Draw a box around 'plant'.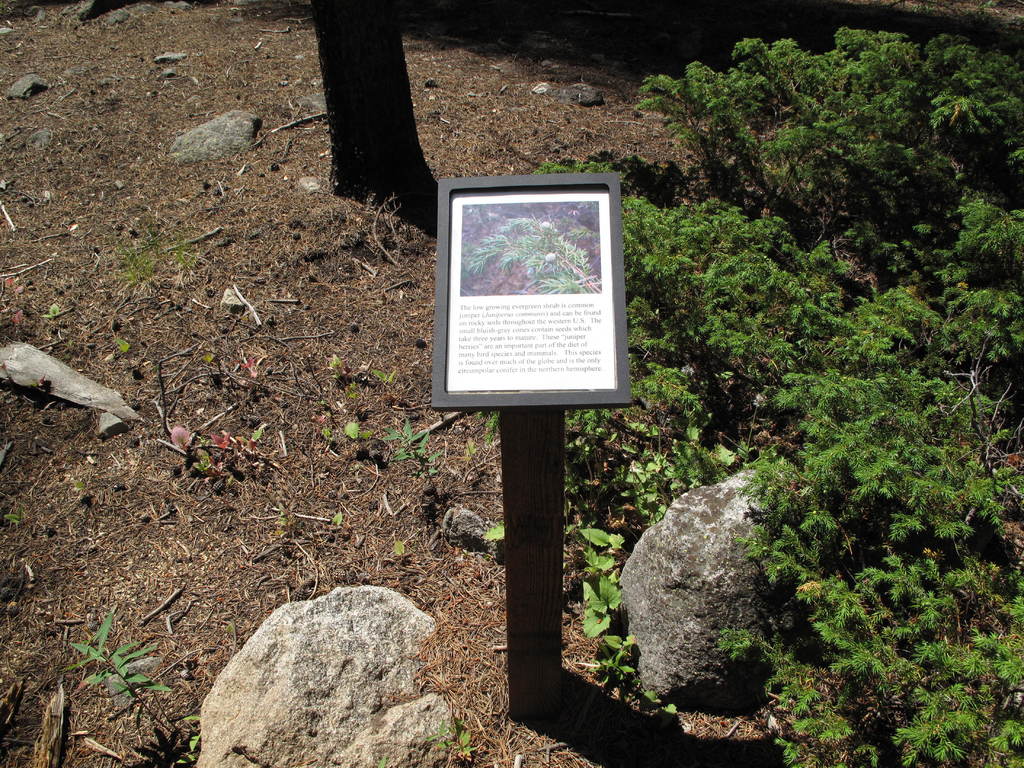
342,417,371,445.
